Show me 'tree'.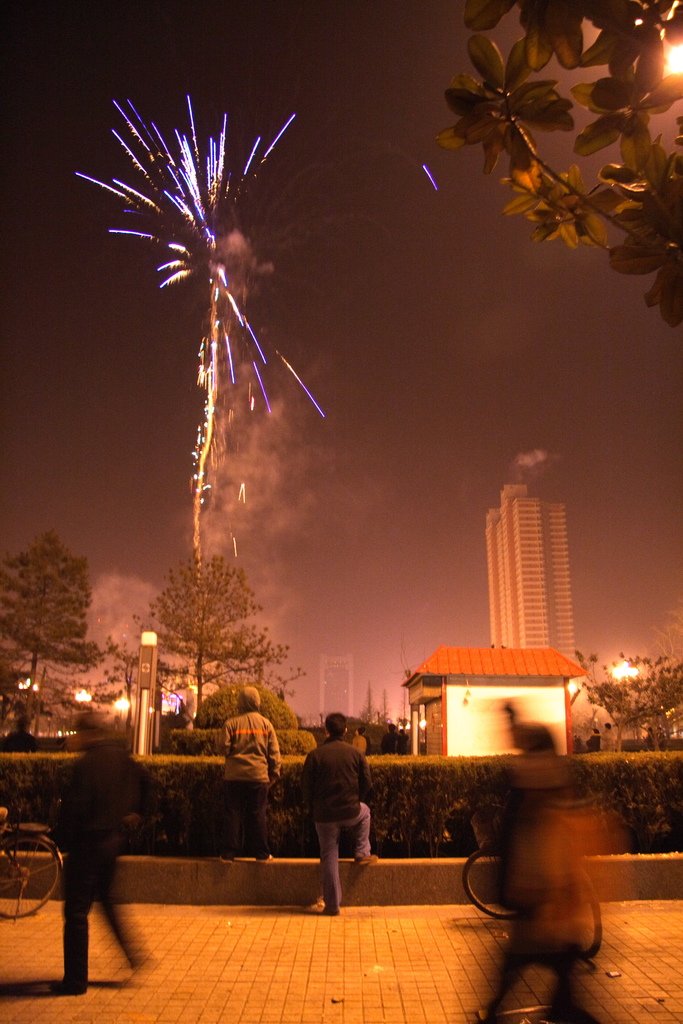
'tree' is here: <bbox>0, 528, 118, 729</bbox>.
